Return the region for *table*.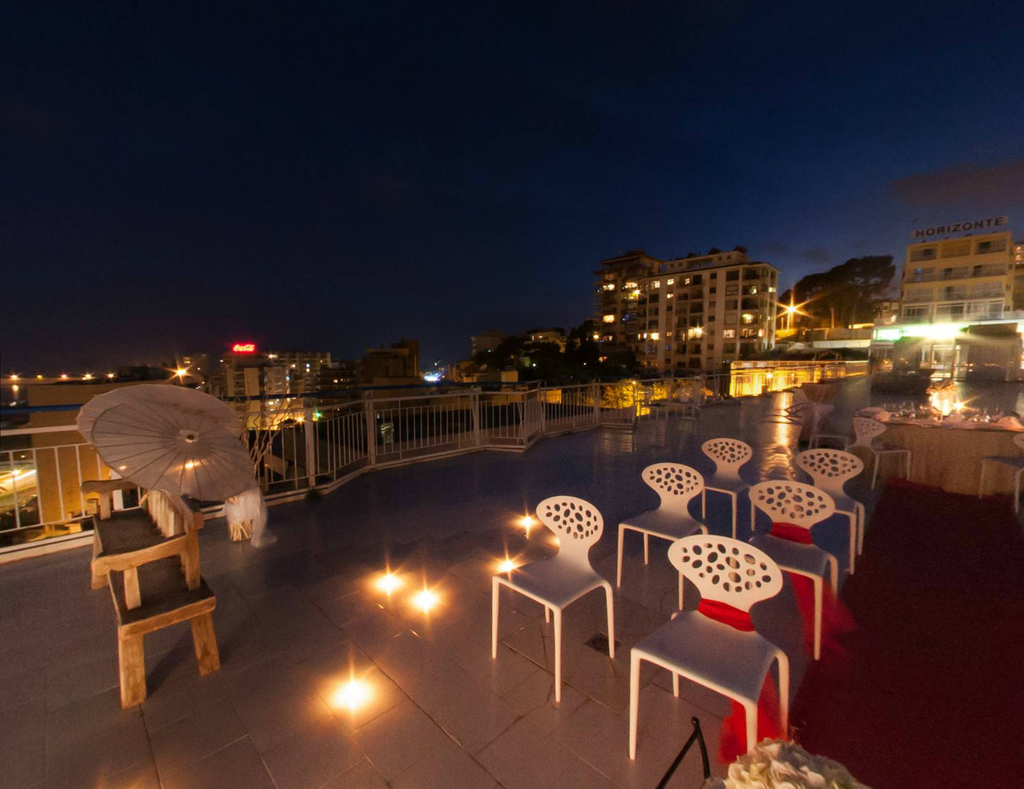
left=107, top=589, right=224, bottom=708.
